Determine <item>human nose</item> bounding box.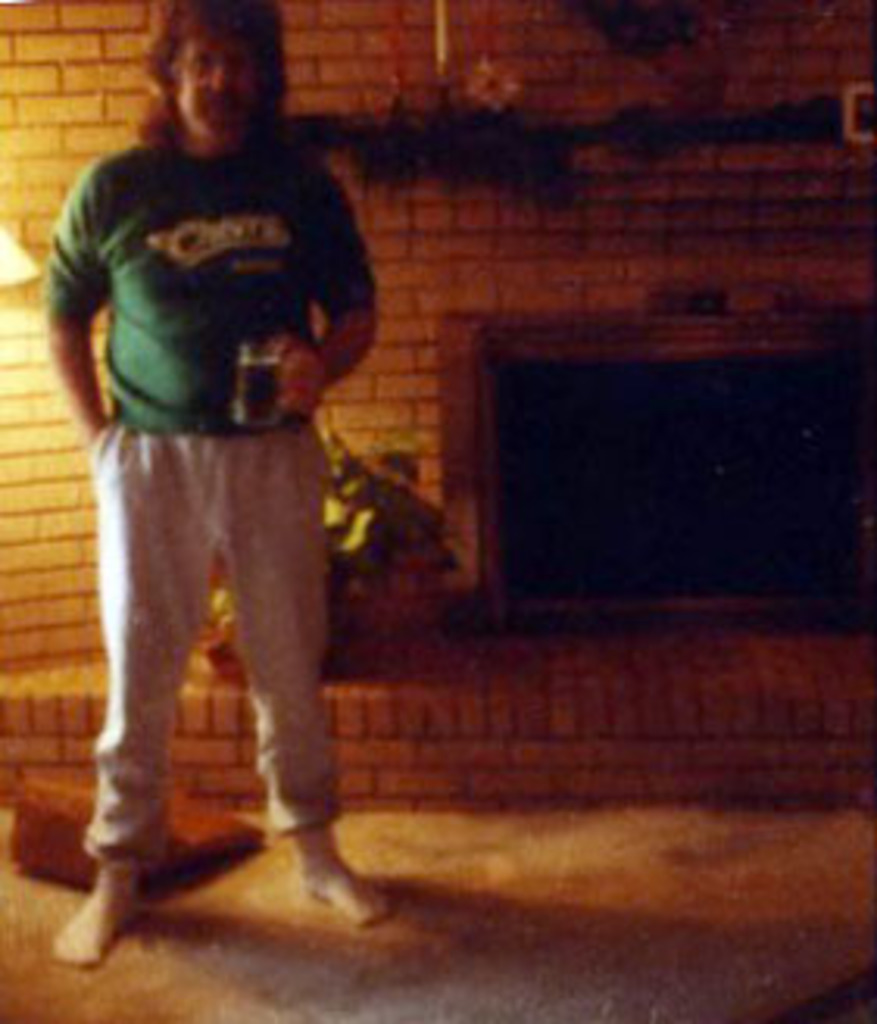
Determined: 209,56,231,91.
